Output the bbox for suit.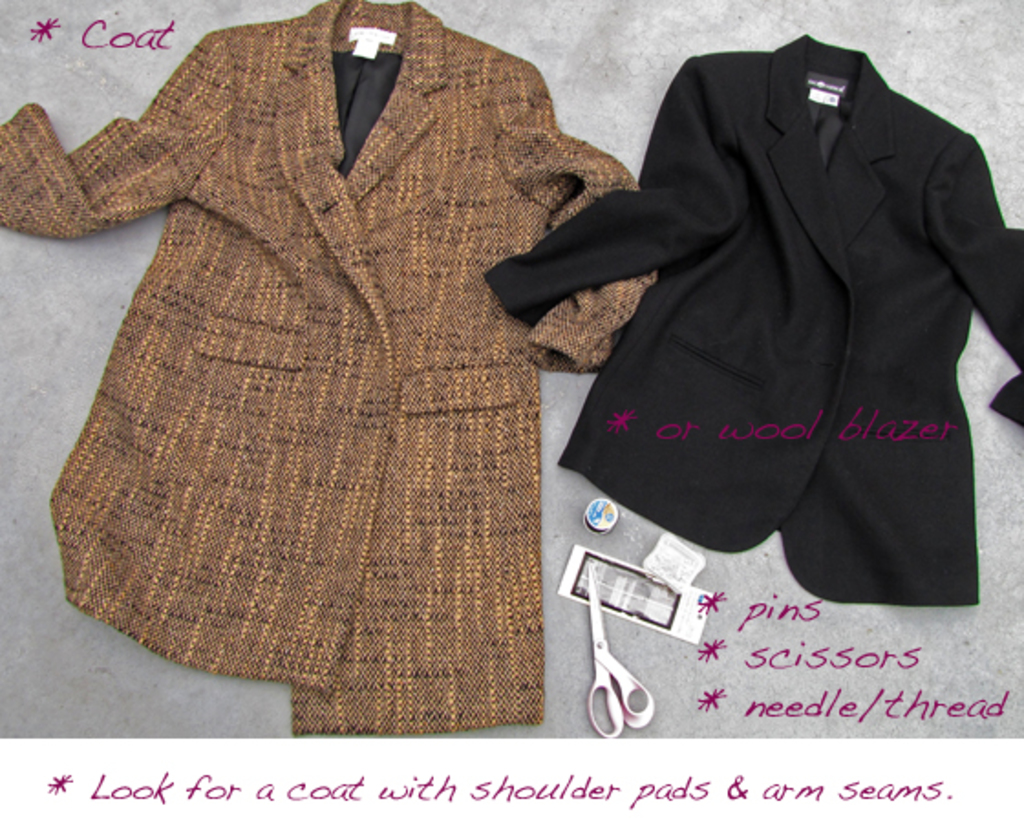
479 31 1022 605.
